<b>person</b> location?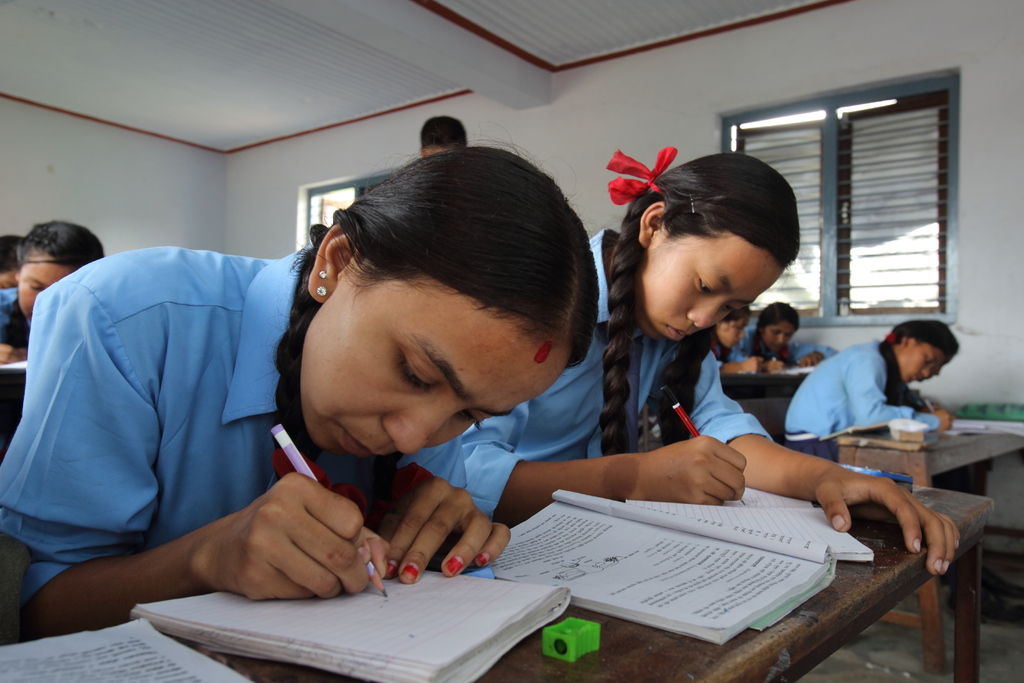
{"left": 803, "top": 306, "right": 969, "bottom": 472}
